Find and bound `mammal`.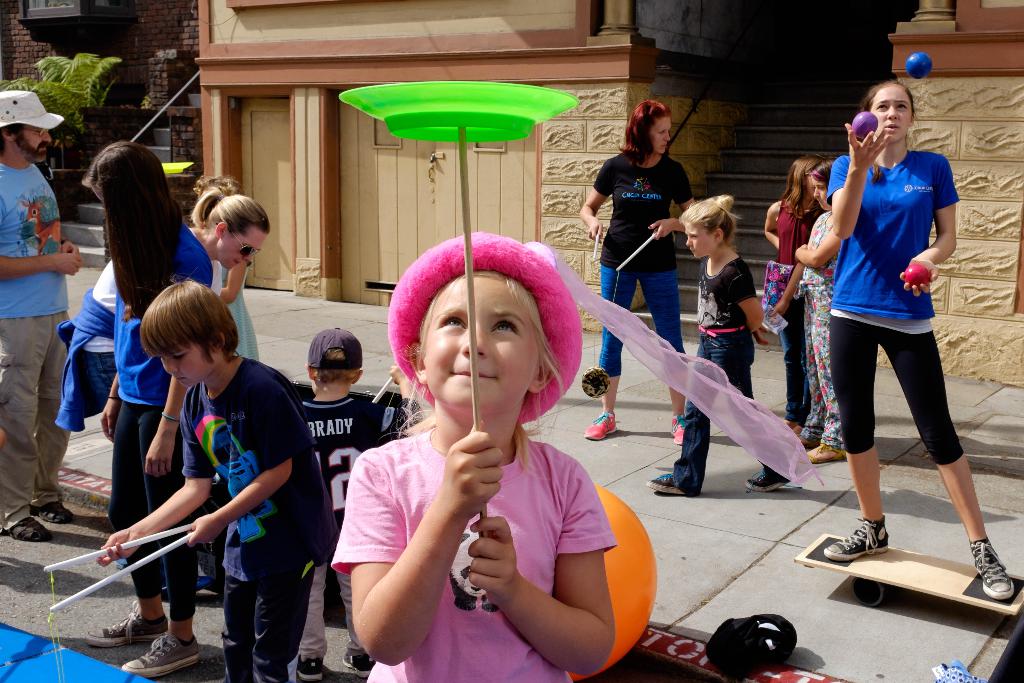
Bound: (left=87, top=142, right=221, bottom=678).
